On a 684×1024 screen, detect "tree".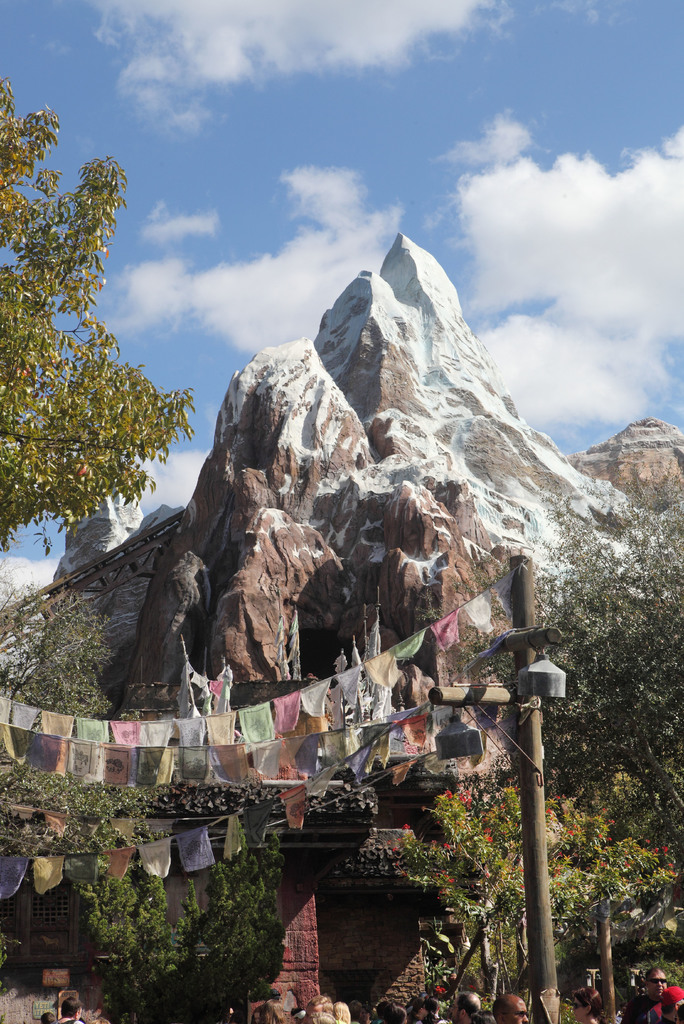
bbox=[11, 79, 181, 620].
